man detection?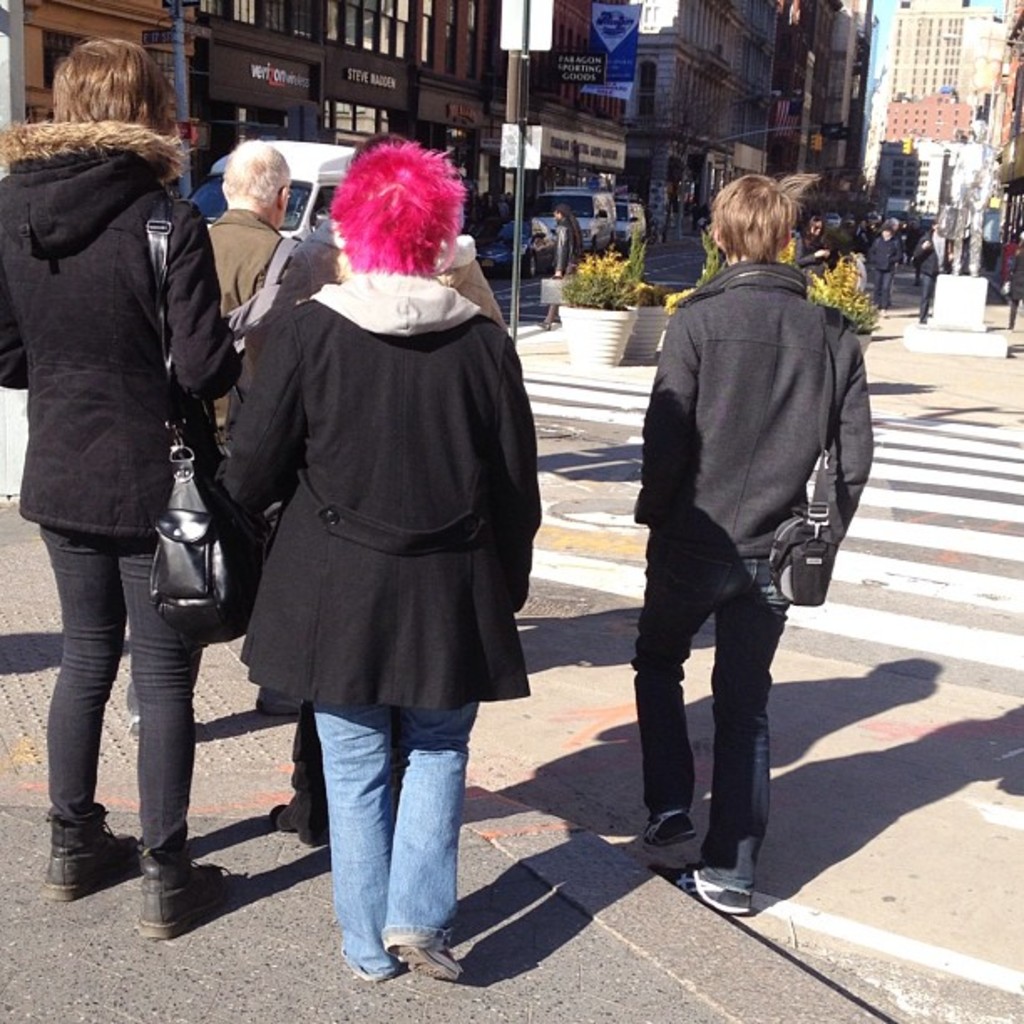
BBox(534, 206, 587, 331)
